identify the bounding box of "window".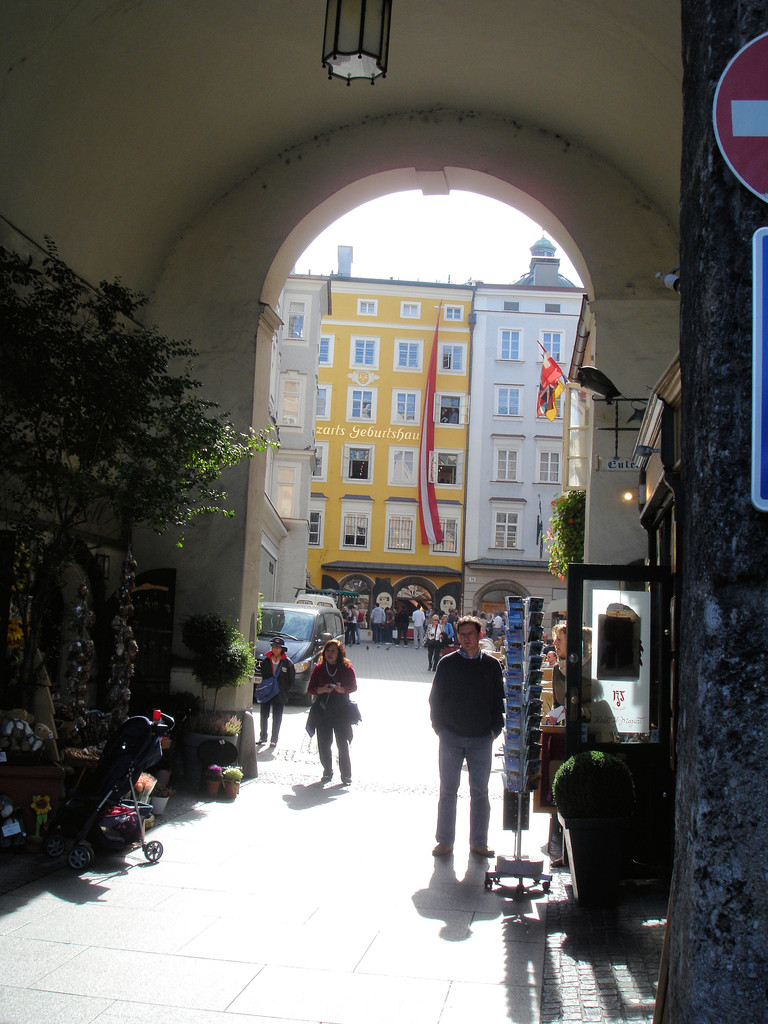
[left=493, top=385, right=520, bottom=413].
